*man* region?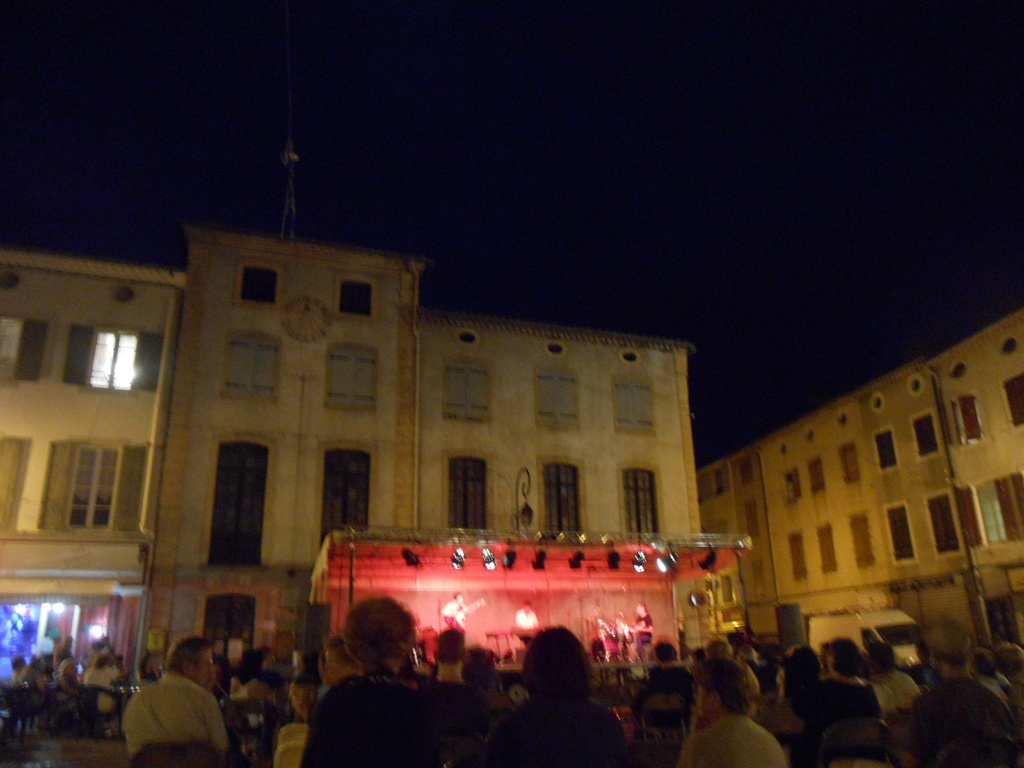
bbox=(112, 643, 230, 767)
